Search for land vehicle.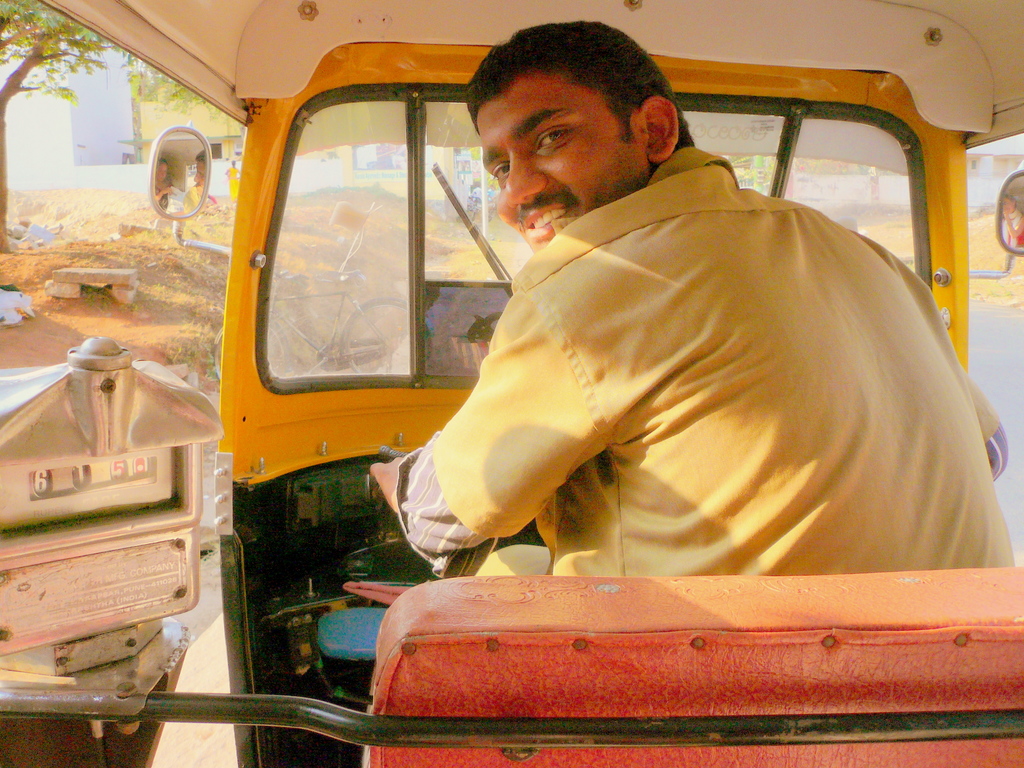
Found at box=[0, 0, 1023, 767].
